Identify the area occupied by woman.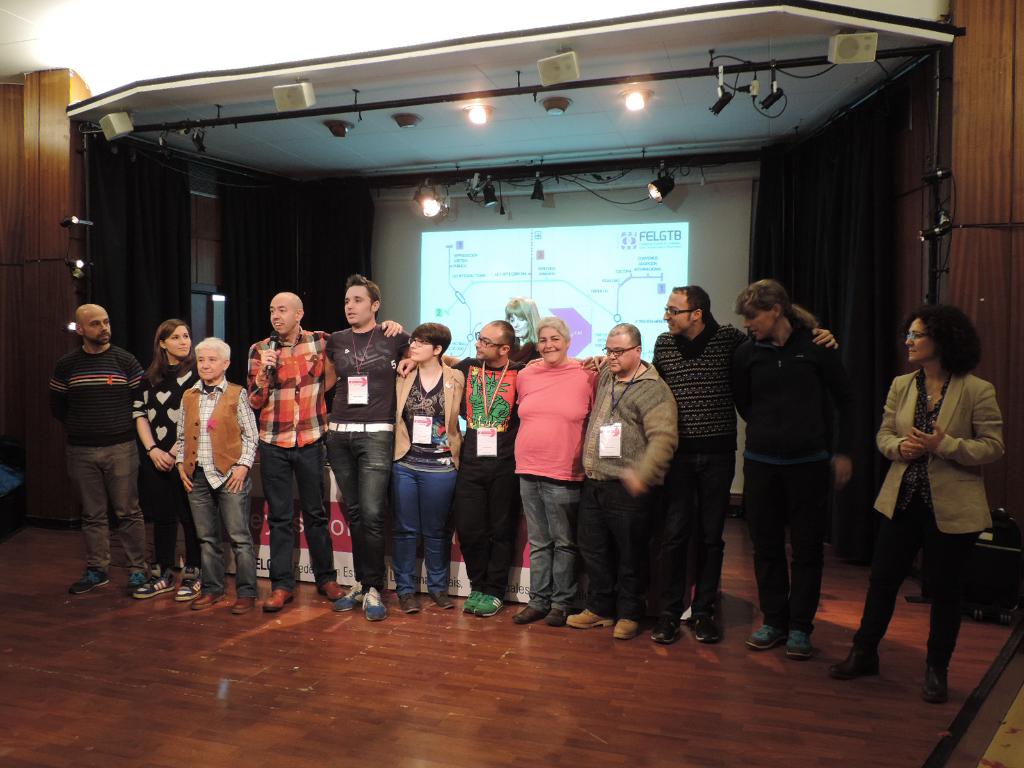
Area: (left=847, top=299, right=1016, bottom=700).
